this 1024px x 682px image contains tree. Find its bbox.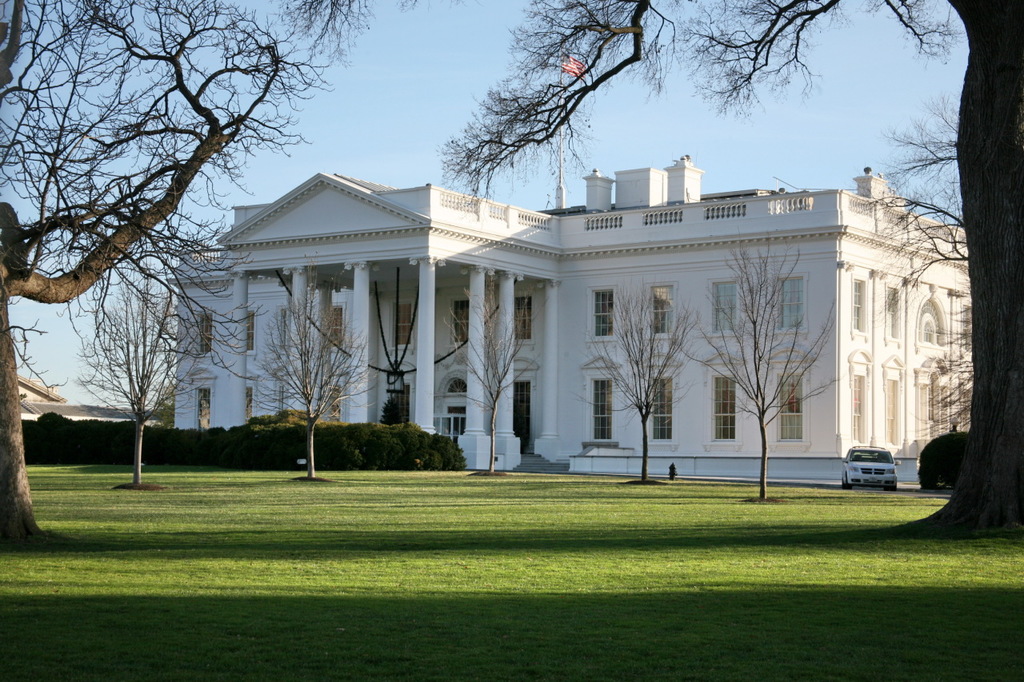
pyautogui.locateOnScreen(70, 270, 222, 489).
